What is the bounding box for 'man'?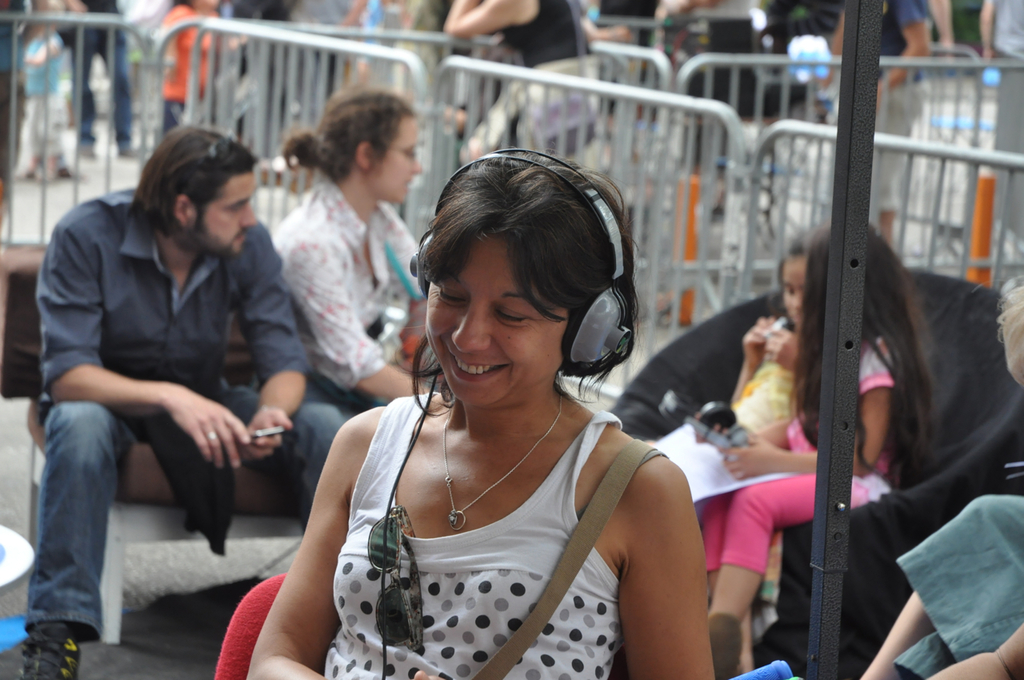
crop(11, 101, 297, 643).
